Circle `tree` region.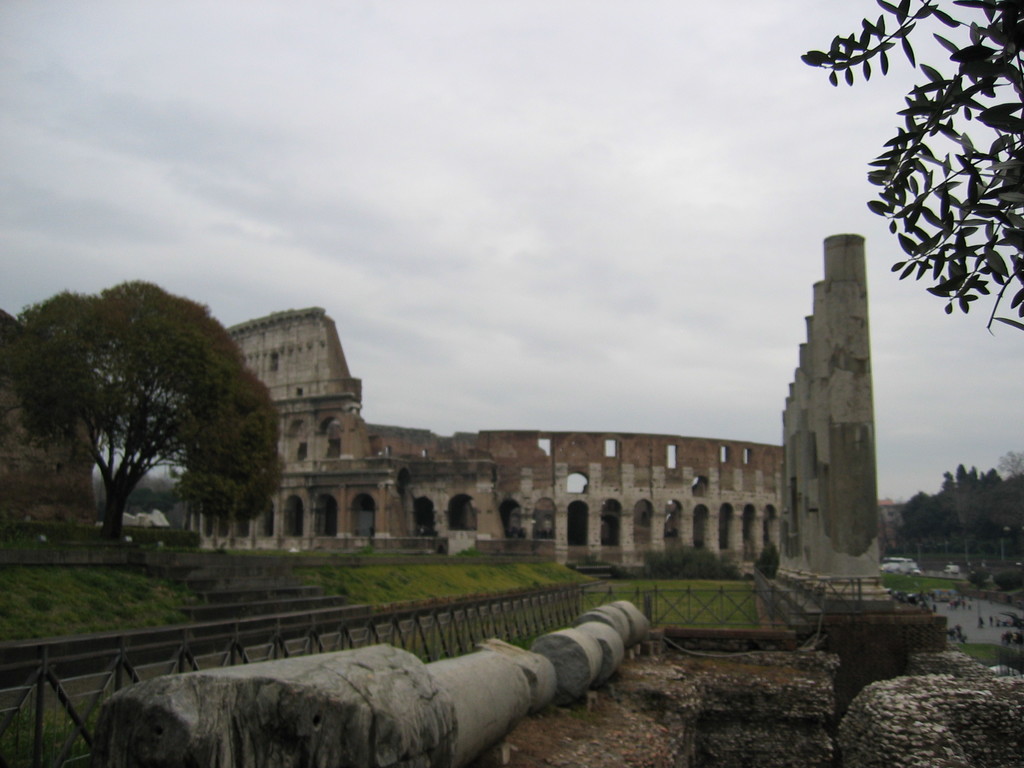
Region: bbox=[797, 0, 1023, 333].
